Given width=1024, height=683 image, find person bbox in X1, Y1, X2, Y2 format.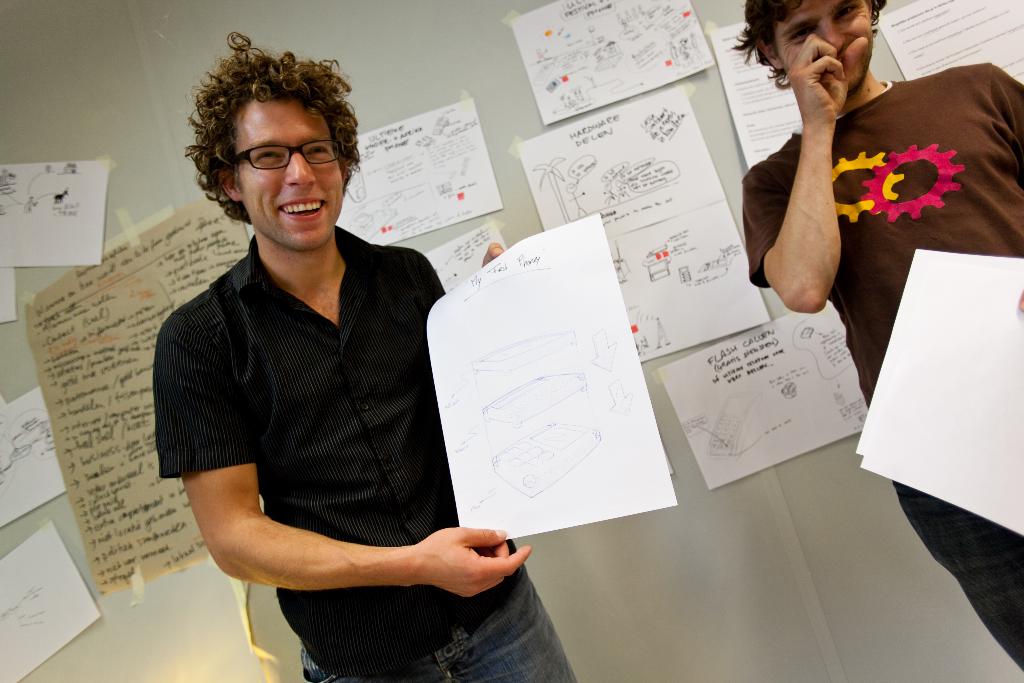
724, 0, 1023, 674.
